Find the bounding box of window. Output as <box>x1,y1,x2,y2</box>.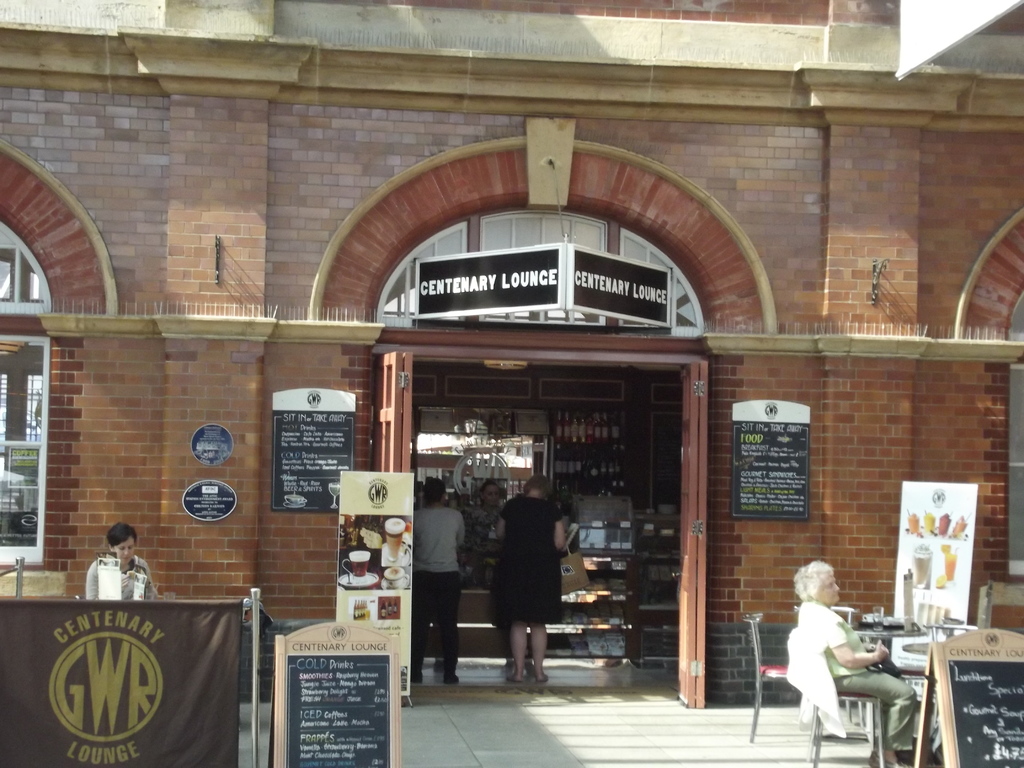
<box>0,222,47,566</box>.
